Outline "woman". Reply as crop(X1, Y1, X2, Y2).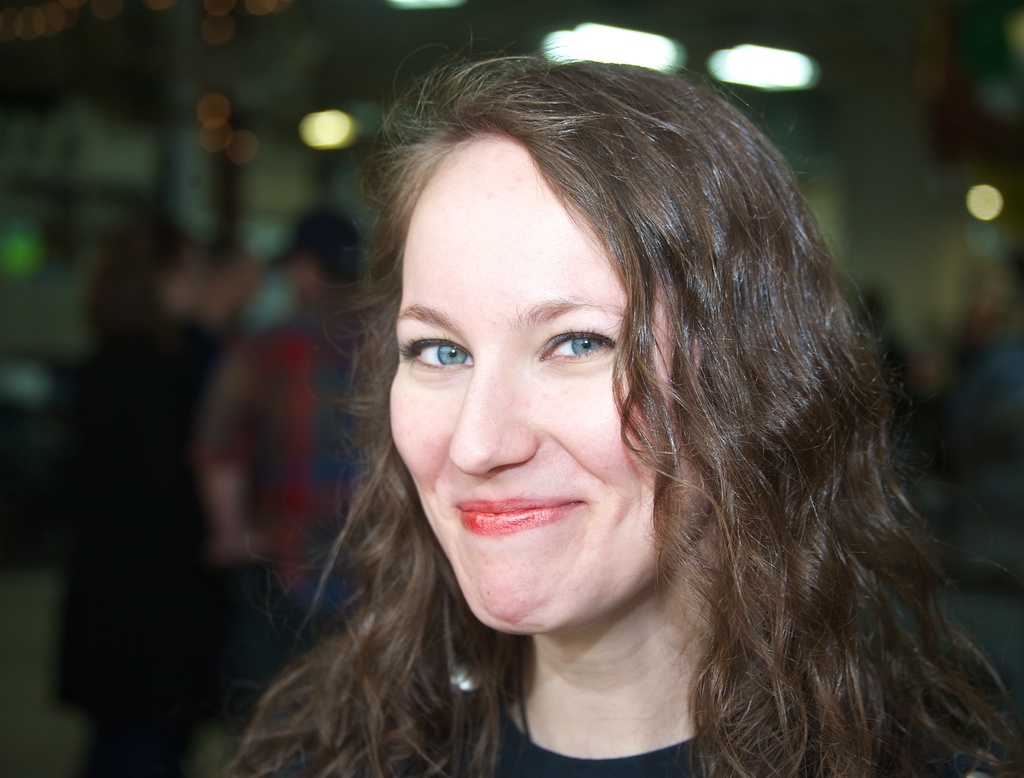
crop(202, 66, 980, 765).
